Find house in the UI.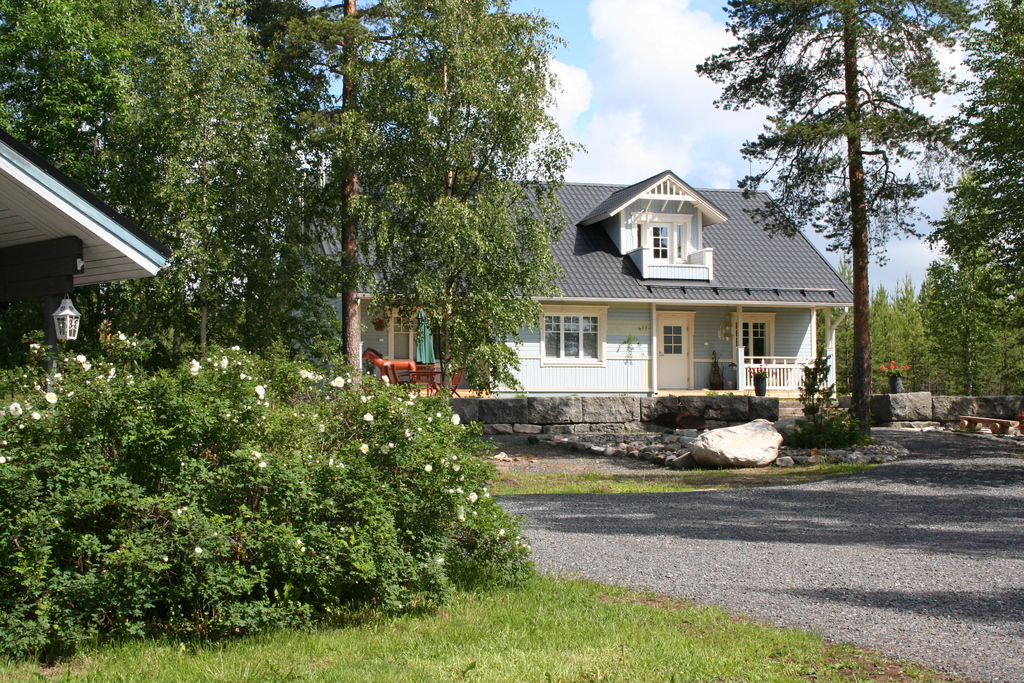
UI element at 0 138 172 376.
